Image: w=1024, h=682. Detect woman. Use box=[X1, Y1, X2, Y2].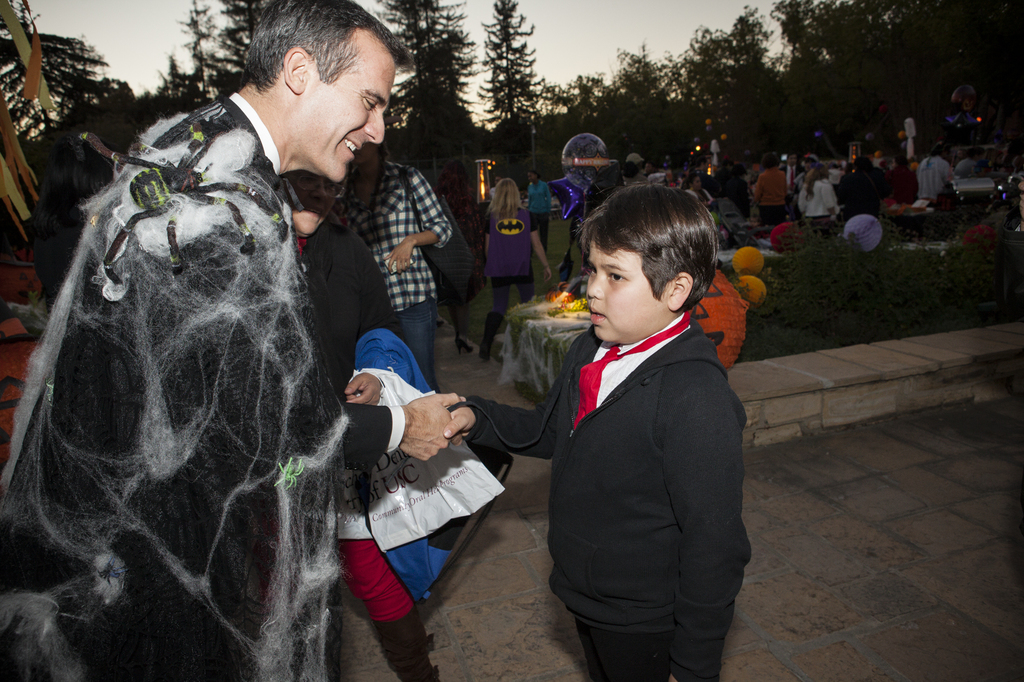
box=[797, 162, 838, 225].
